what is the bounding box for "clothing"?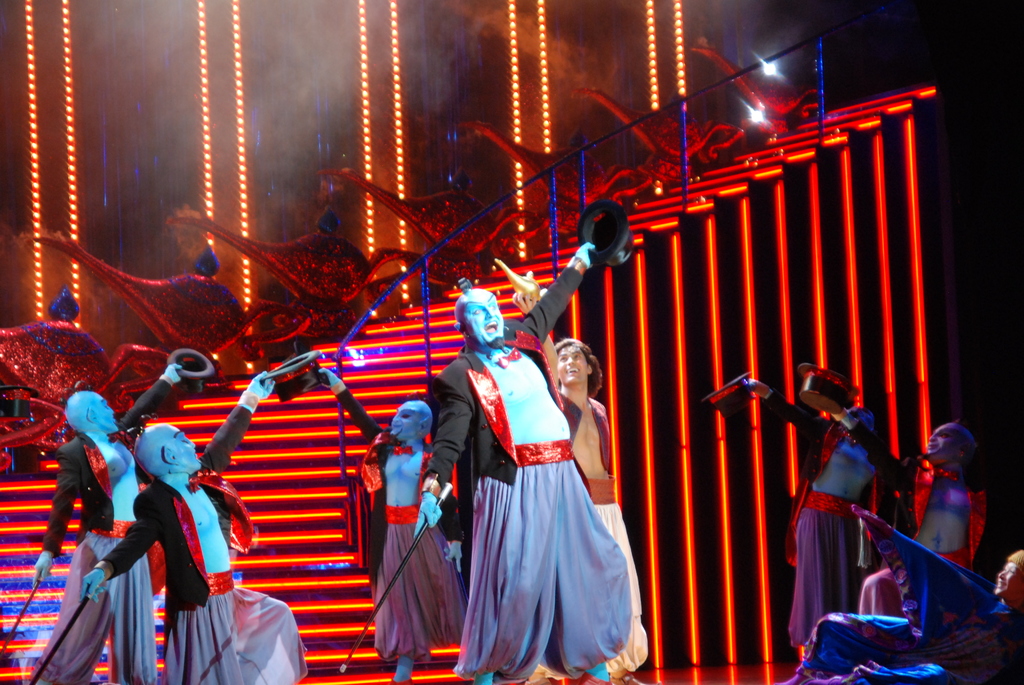
[left=763, top=389, right=894, bottom=667].
